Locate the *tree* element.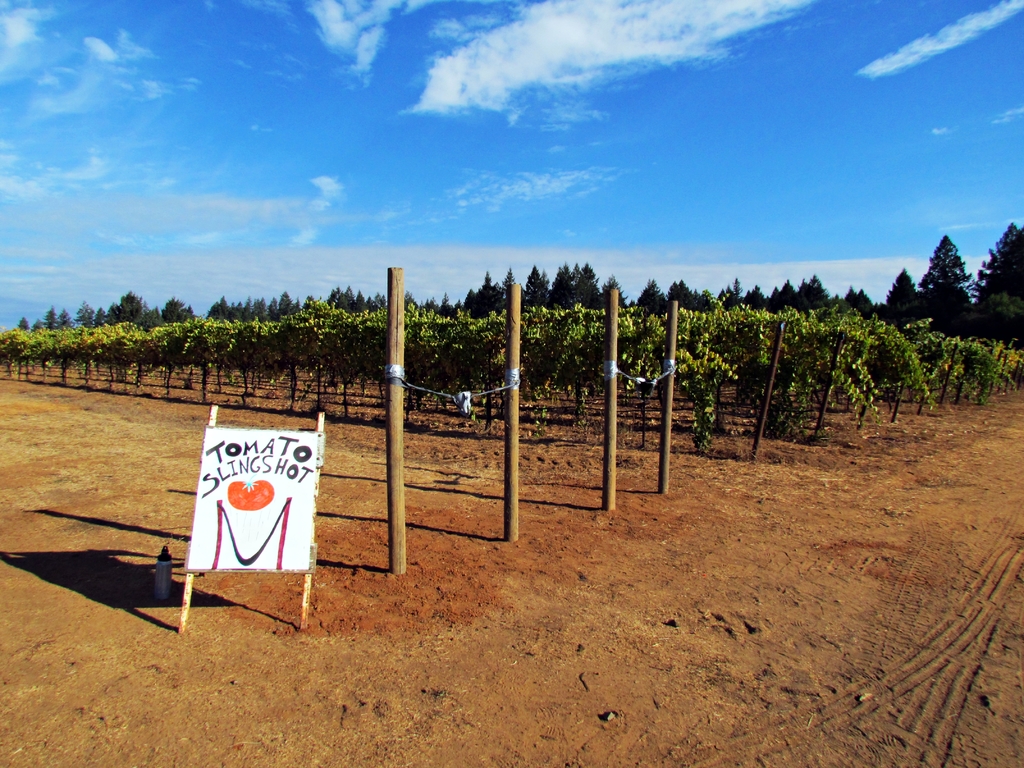
Element bbox: [left=17, top=312, right=31, bottom=332].
